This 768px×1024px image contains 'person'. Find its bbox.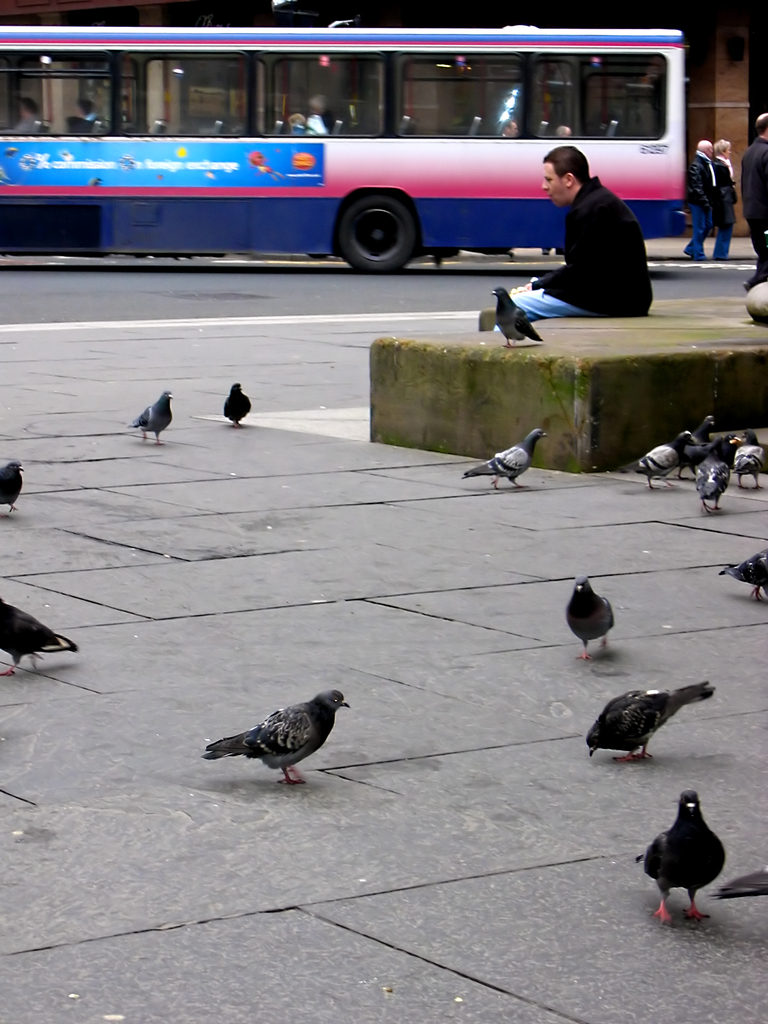
<box>709,135,739,257</box>.
